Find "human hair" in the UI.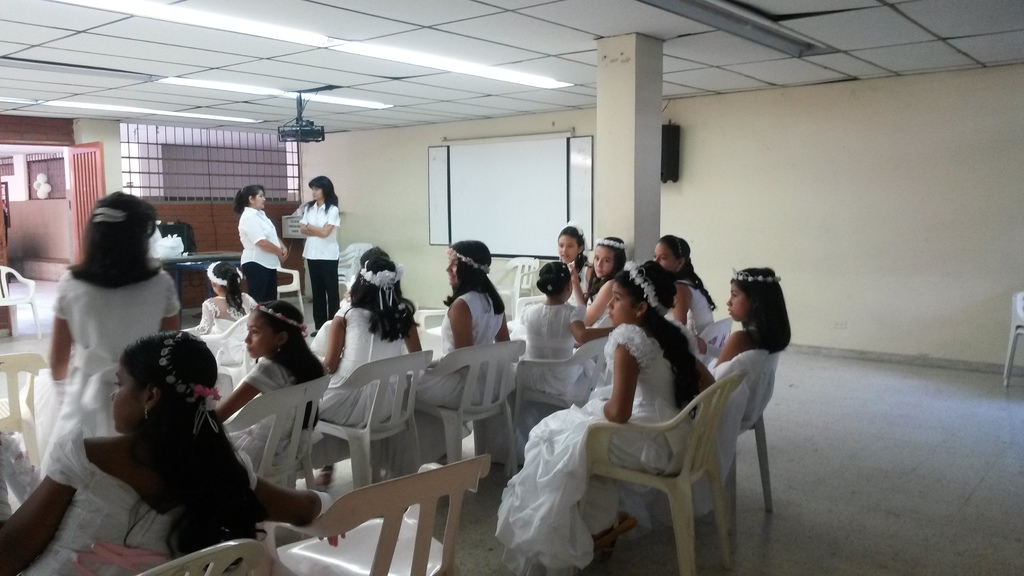
UI element at select_region(534, 260, 568, 294).
